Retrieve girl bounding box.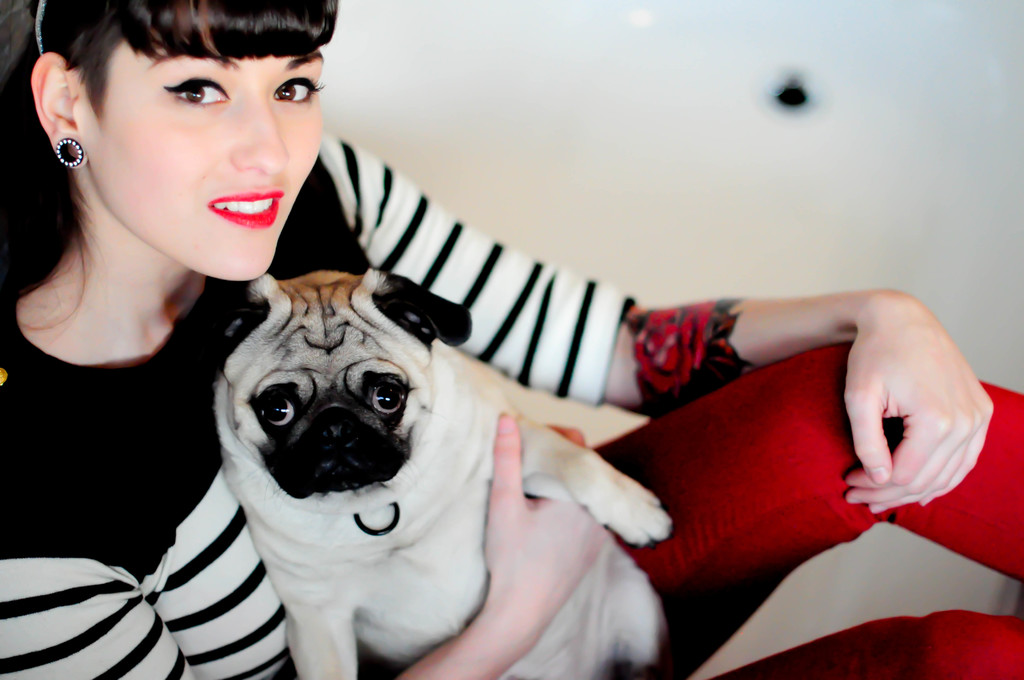
Bounding box: box=[0, 0, 1023, 679].
